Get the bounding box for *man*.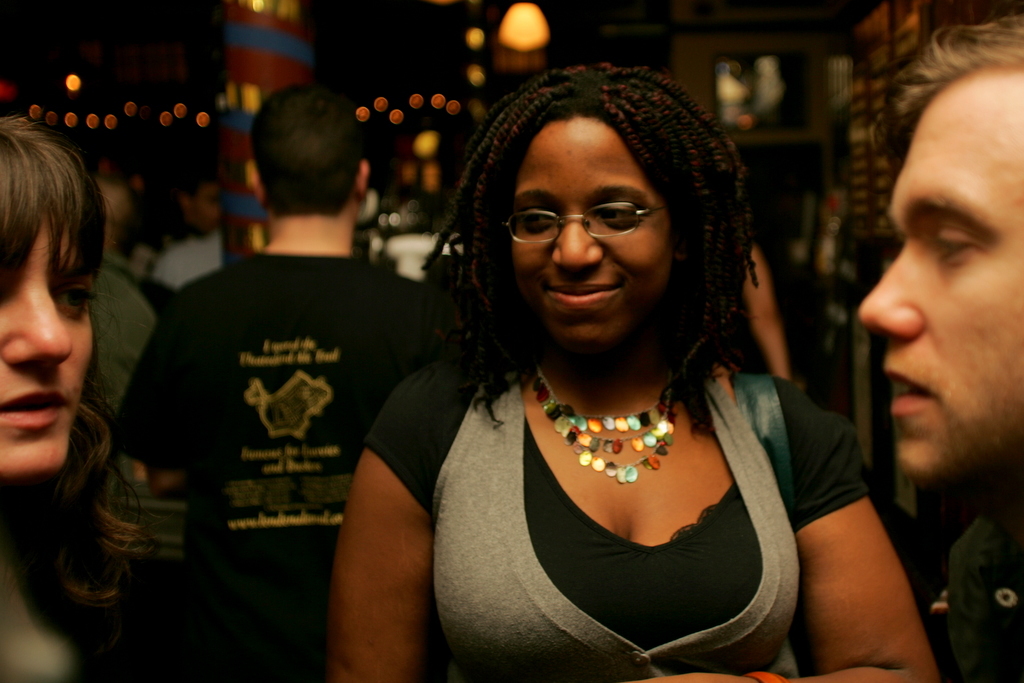
[x1=128, y1=159, x2=224, y2=278].
